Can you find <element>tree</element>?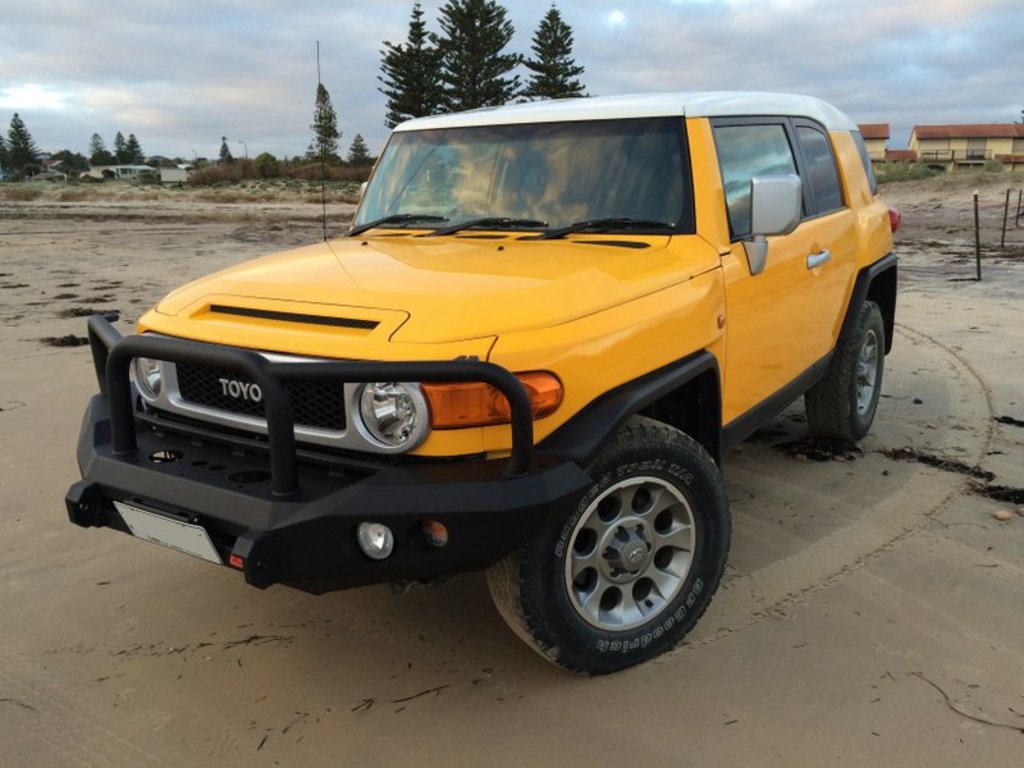
Yes, bounding box: <box>125,122,142,170</box>.
